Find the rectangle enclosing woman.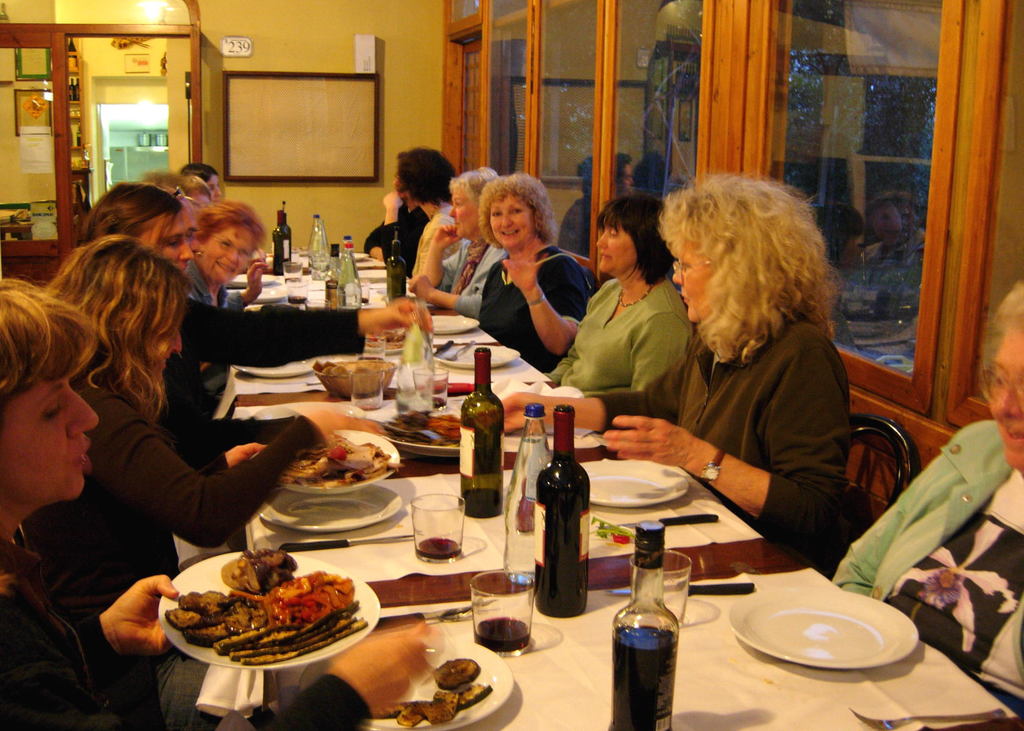
BBox(497, 173, 855, 554).
